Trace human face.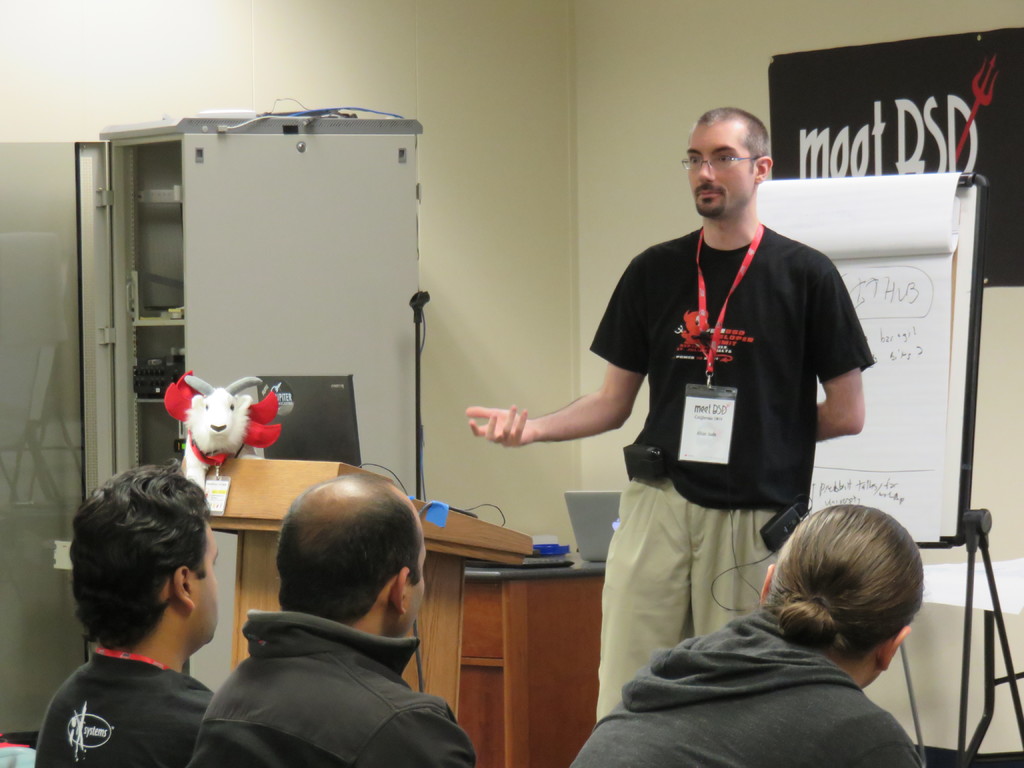
Traced to box(682, 124, 755, 212).
